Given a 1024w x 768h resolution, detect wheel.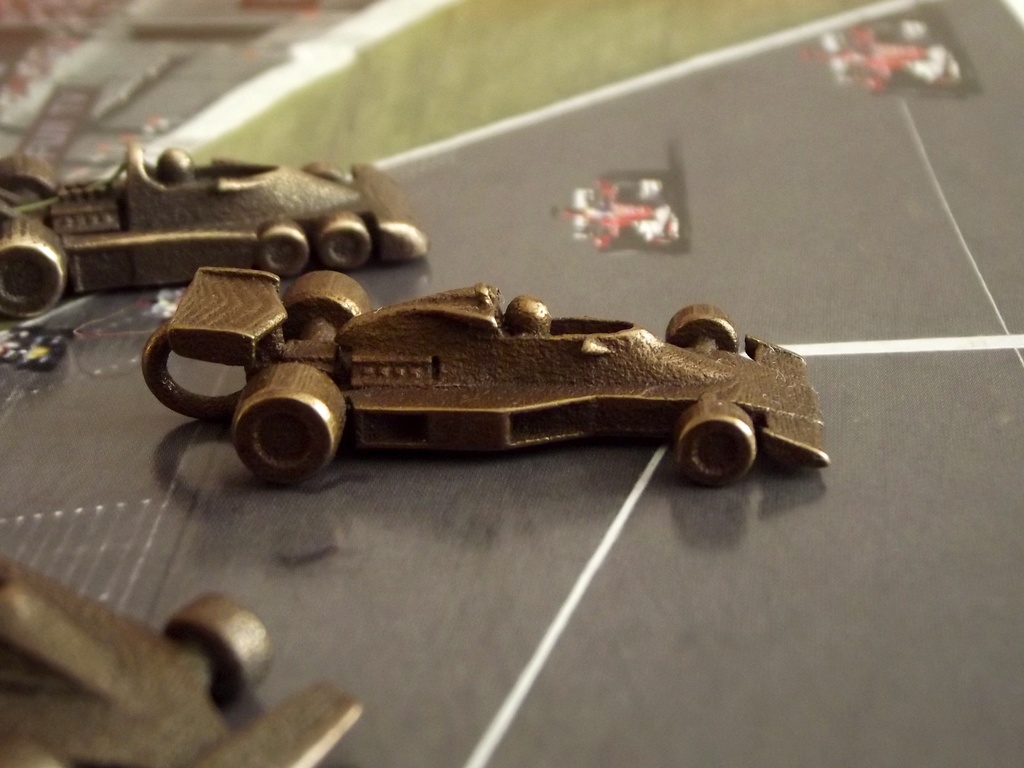
bbox=[282, 274, 373, 339].
